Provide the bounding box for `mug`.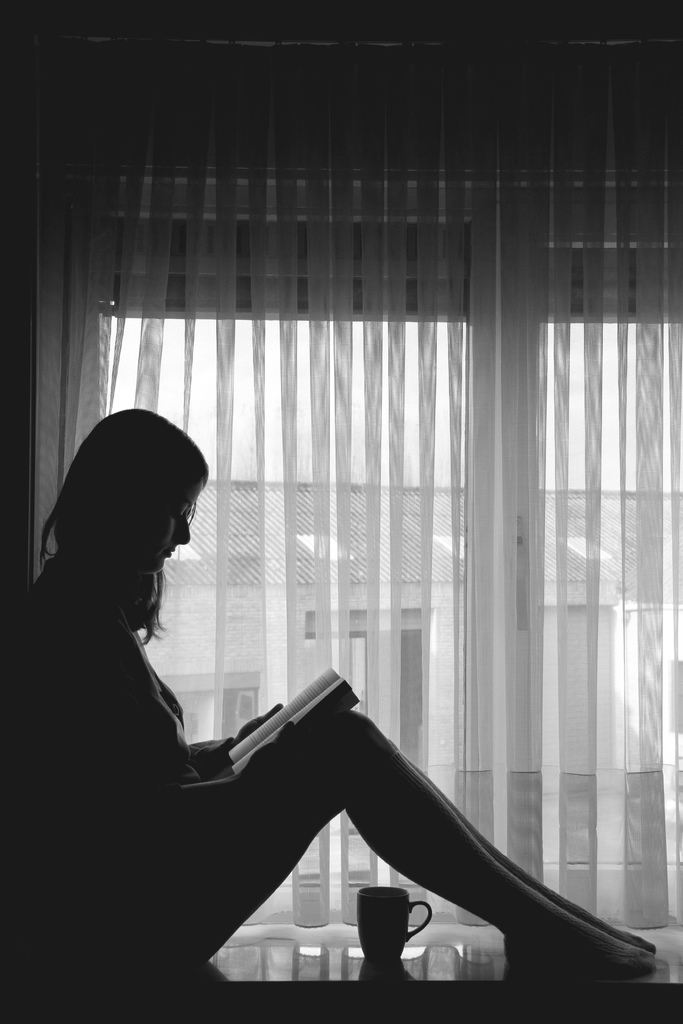
[x1=356, y1=883, x2=432, y2=963].
